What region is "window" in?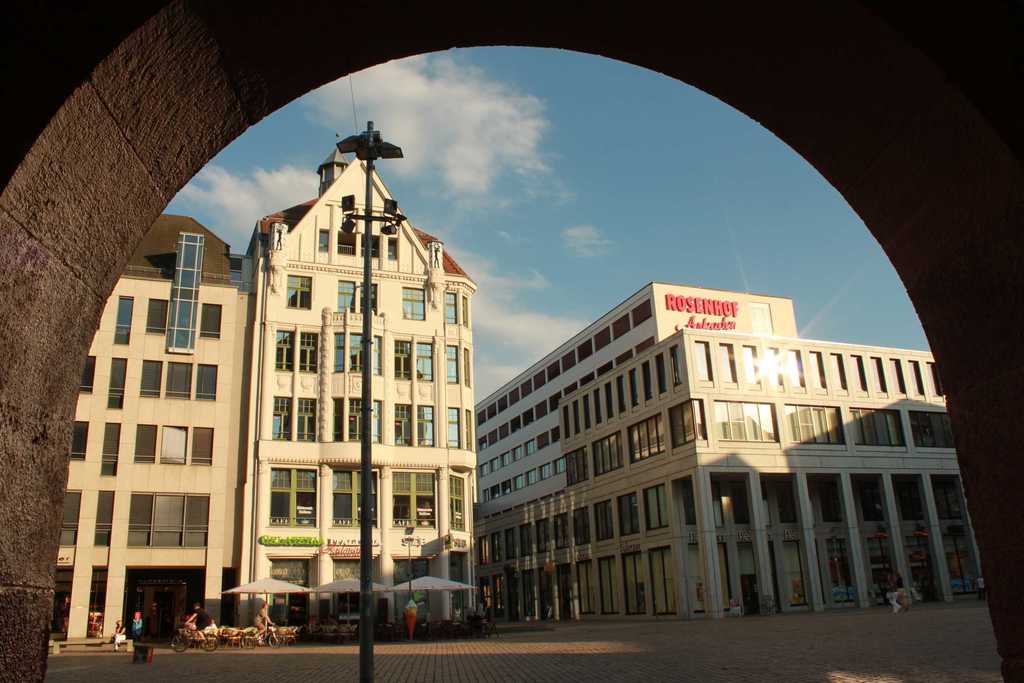
rect(198, 304, 222, 339).
